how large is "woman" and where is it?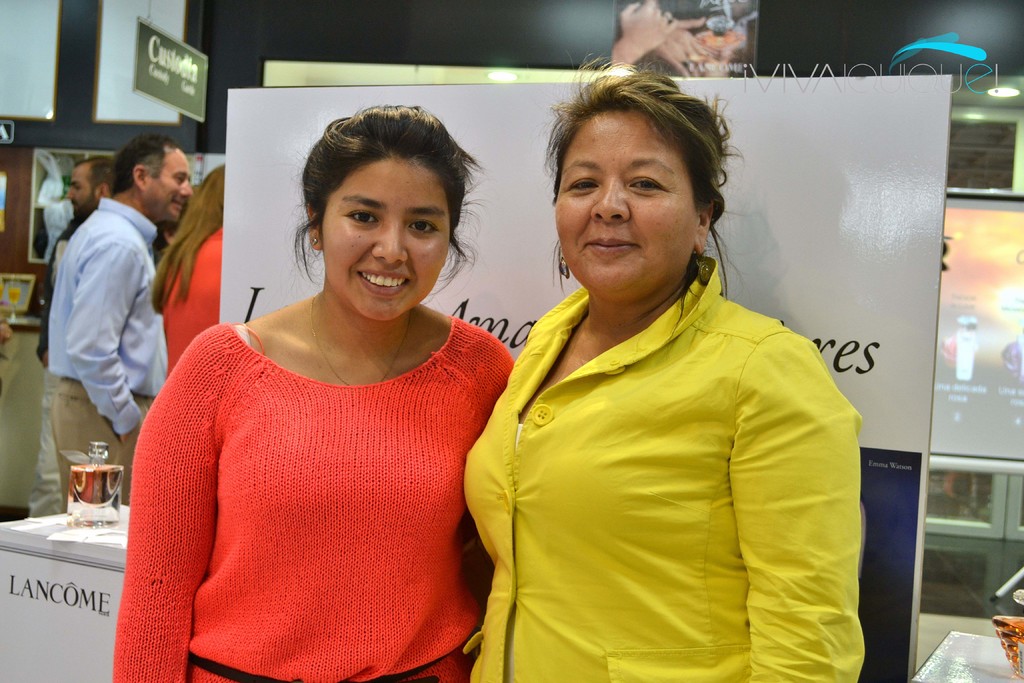
Bounding box: select_region(456, 51, 860, 682).
